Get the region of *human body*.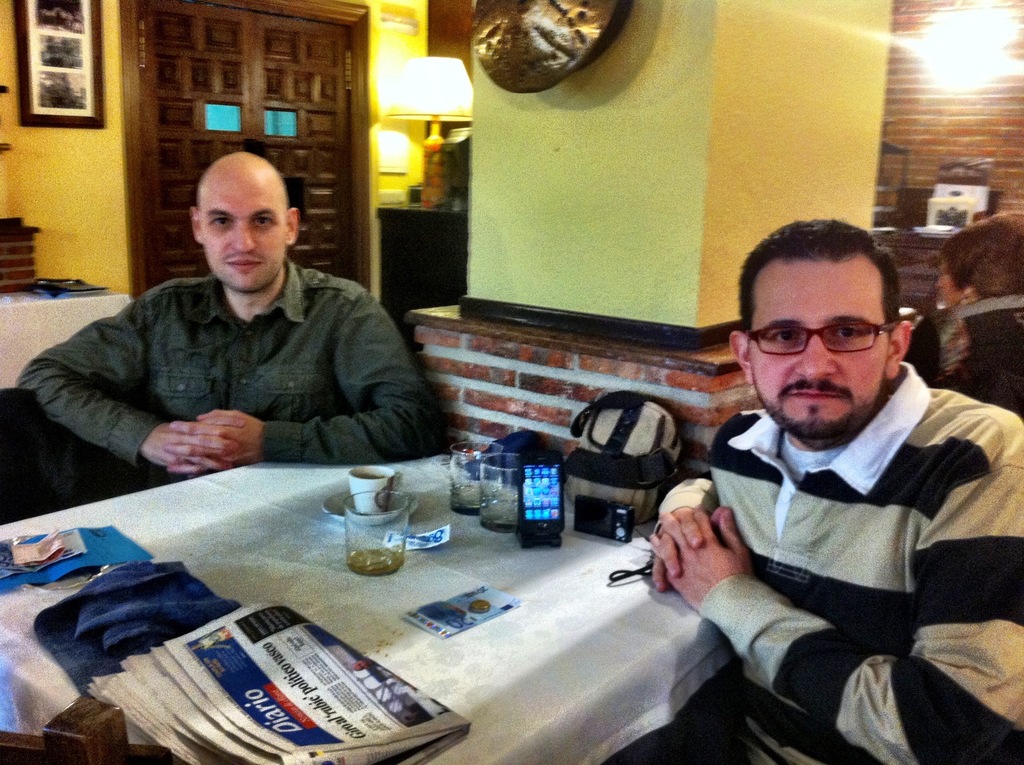
pyautogui.locateOnScreen(903, 209, 1023, 431).
